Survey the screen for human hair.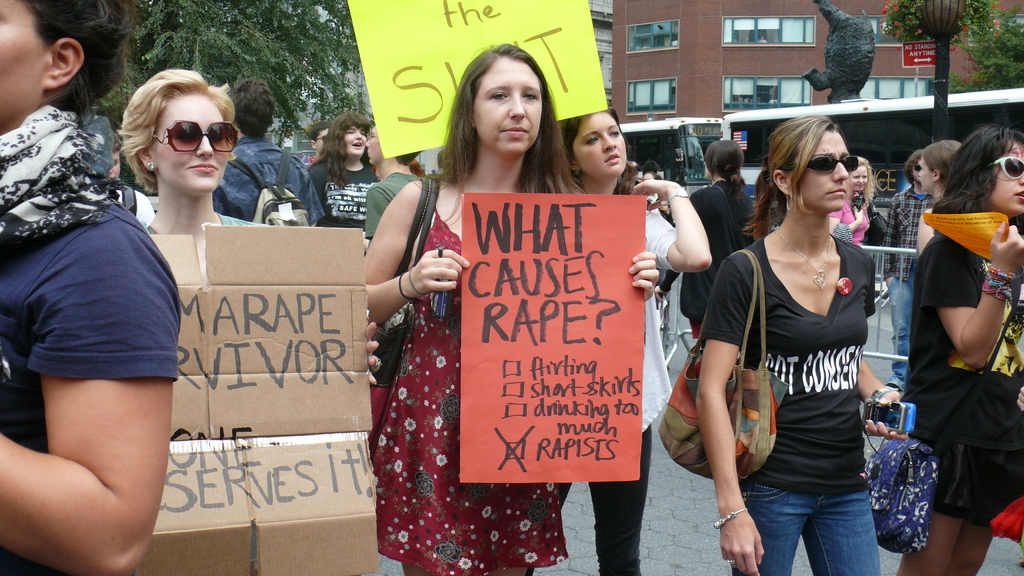
Survey found: region(641, 171, 661, 180).
